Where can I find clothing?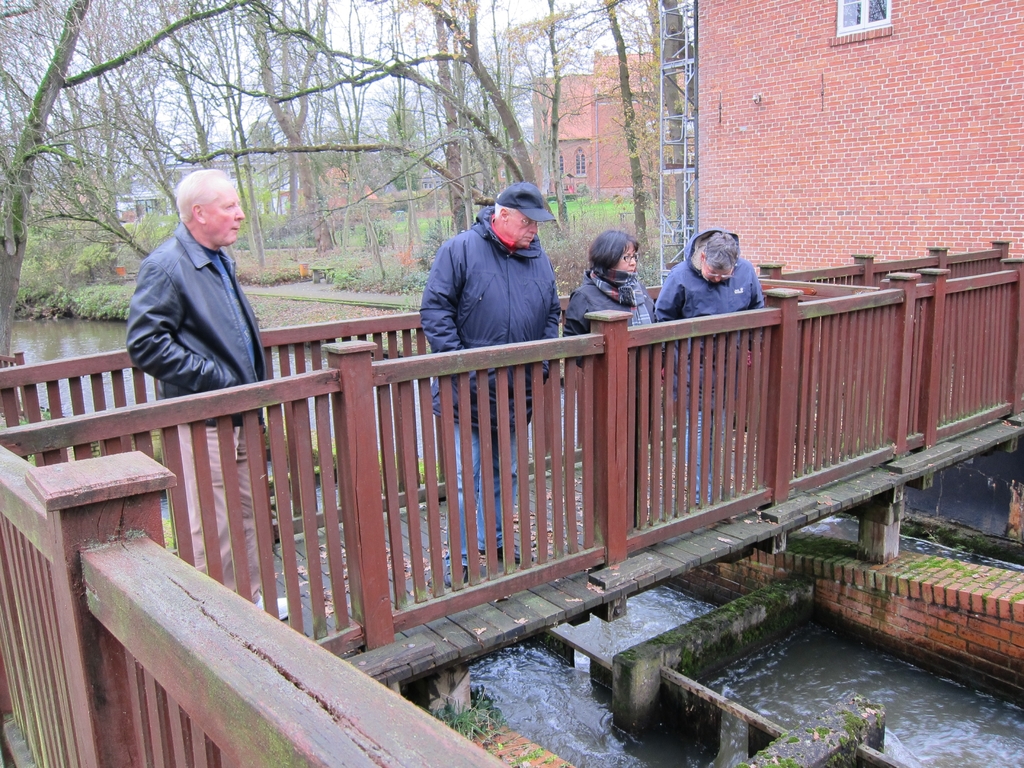
You can find it at x1=129, y1=221, x2=285, y2=614.
